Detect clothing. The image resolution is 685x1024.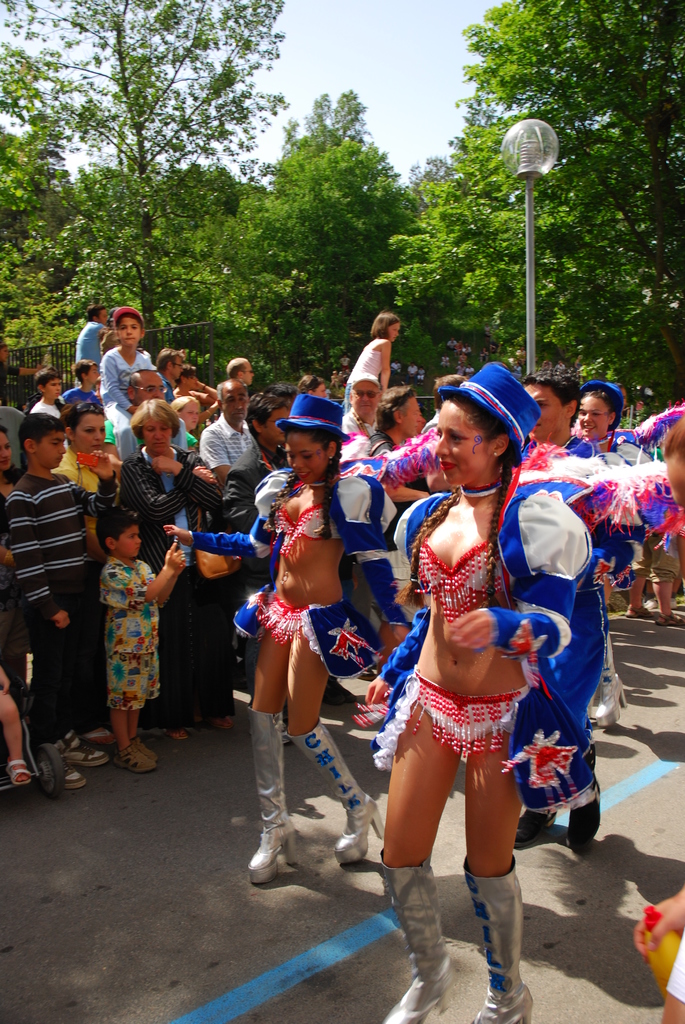
347:333:391:390.
